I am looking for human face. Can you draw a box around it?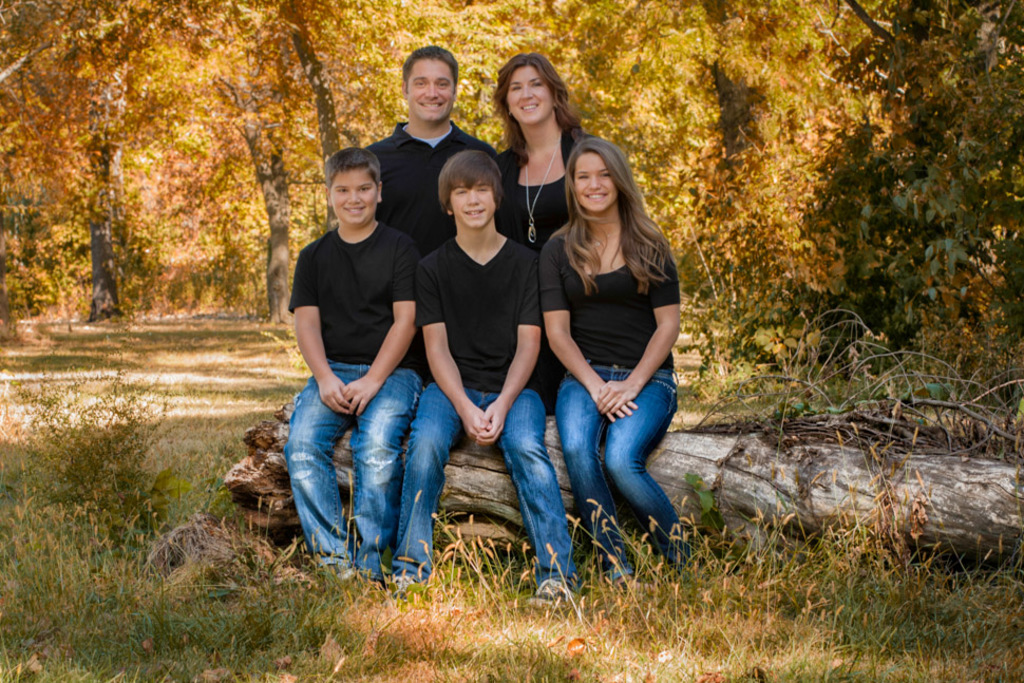
Sure, the bounding box is x1=329, y1=165, x2=383, y2=225.
